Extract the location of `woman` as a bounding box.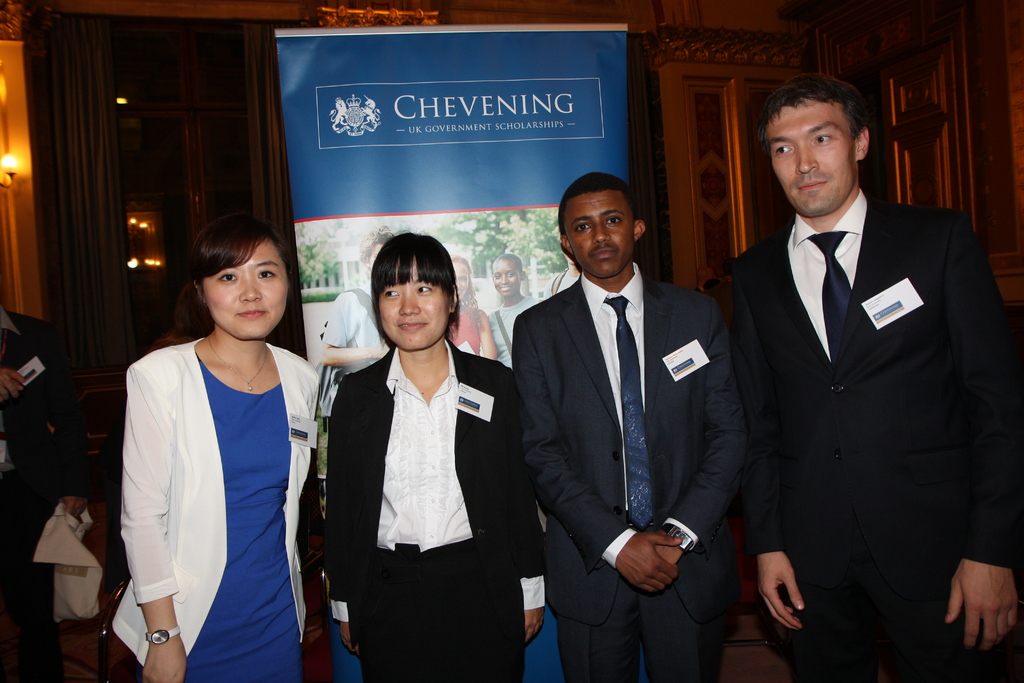
bbox=[326, 229, 541, 682].
